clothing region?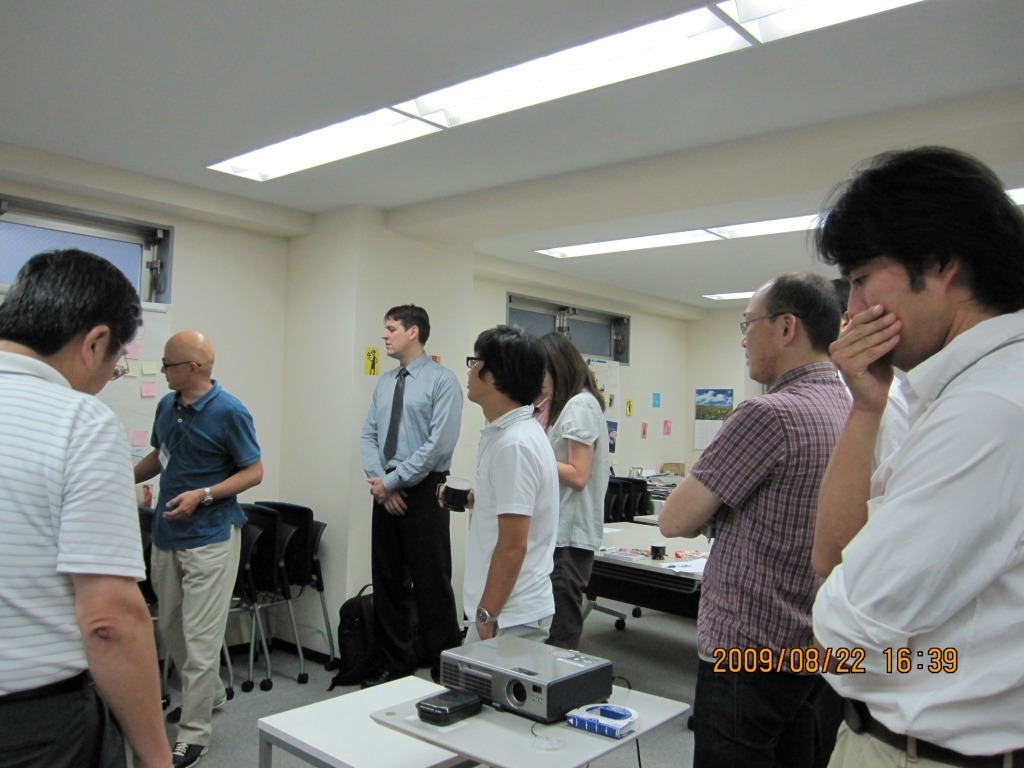
crop(148, 375, 264, 742)
